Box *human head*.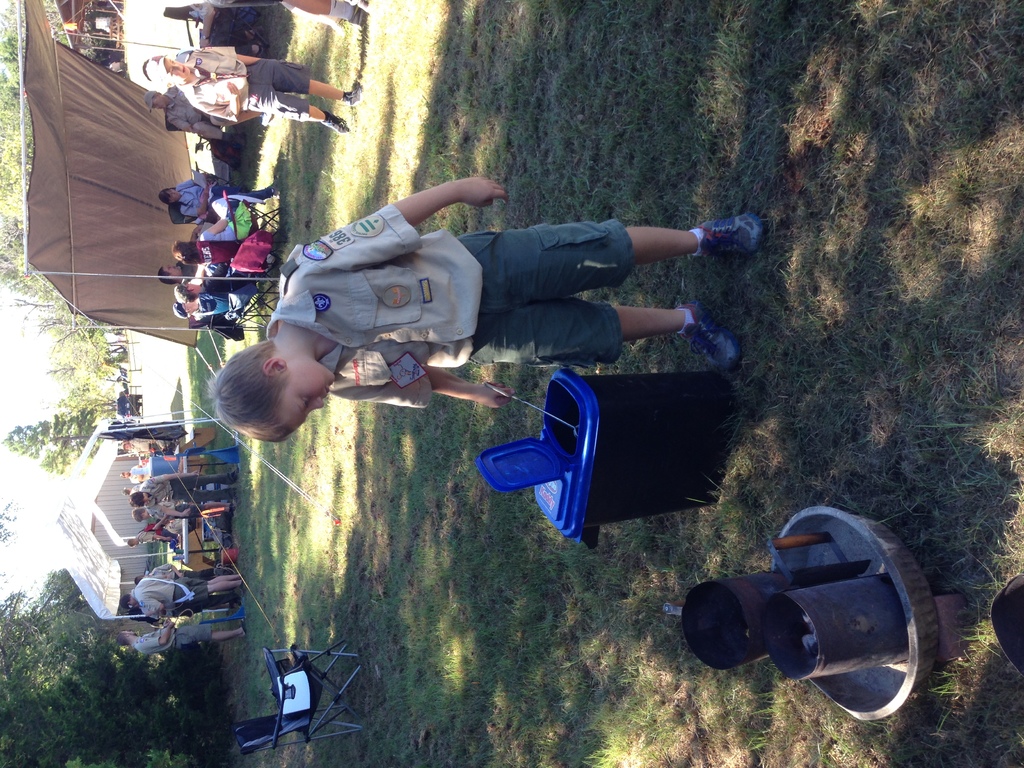
<box>142,88,169,110</box>.
